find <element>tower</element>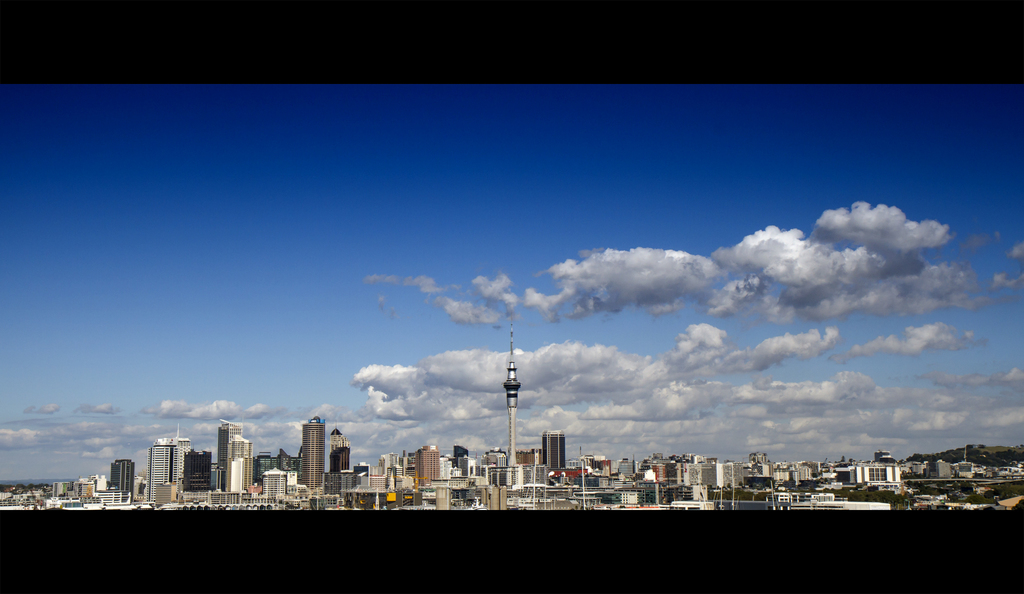
504,310,523,490
